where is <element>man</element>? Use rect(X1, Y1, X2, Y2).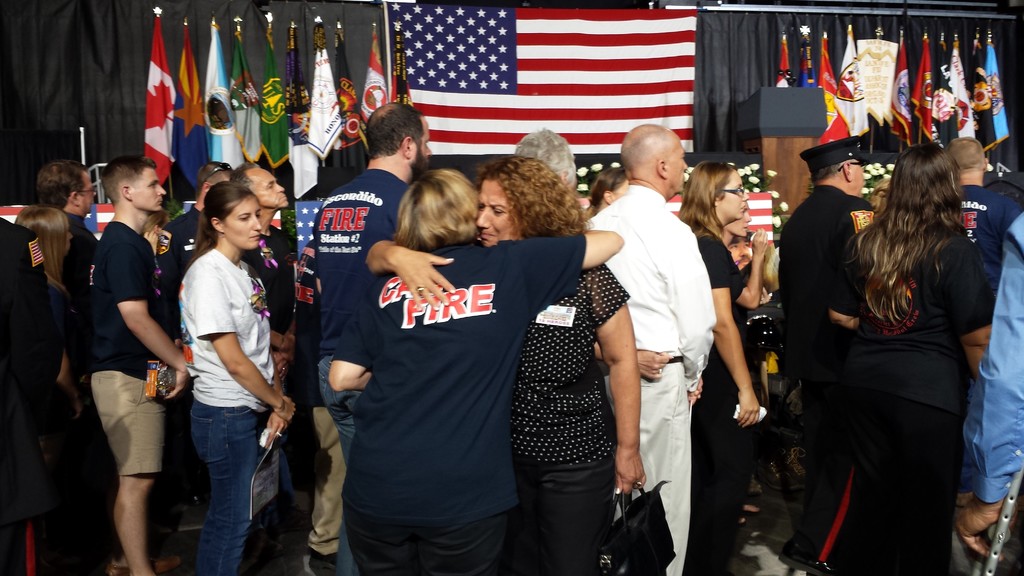
rect(778, 136, 878, 575).
